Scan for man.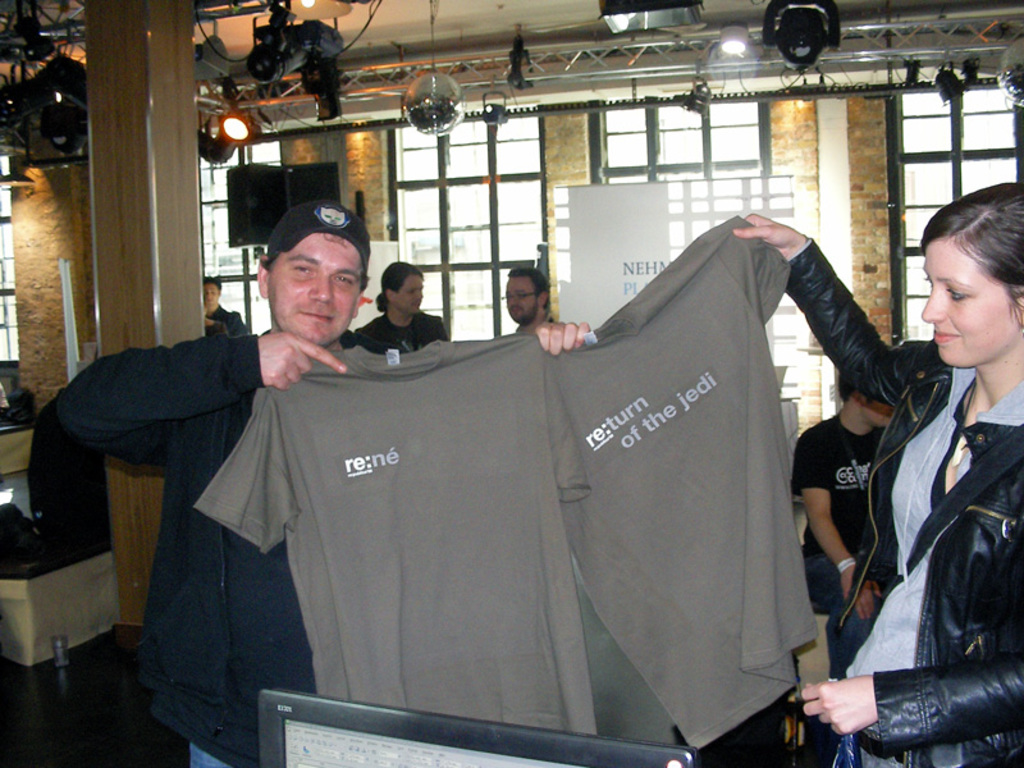
Scan result: [x1=787, y1=367, x2=891, y2=681].
